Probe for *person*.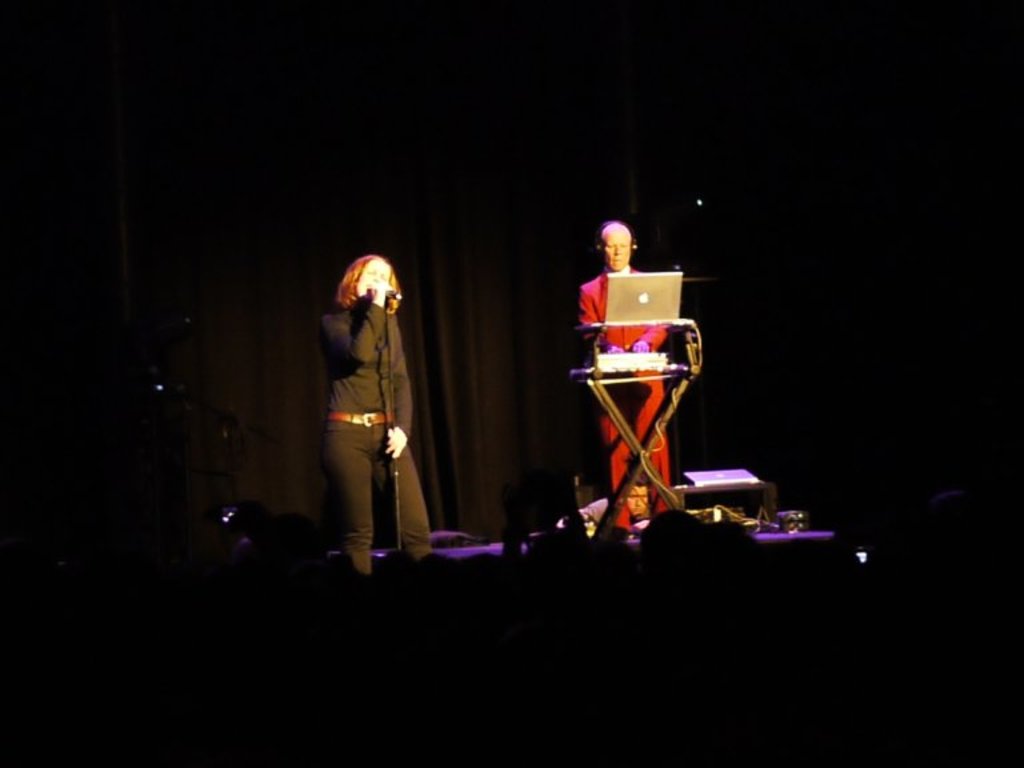
Probe result: <bbox>315, 247, 448, 575</bbox>.
